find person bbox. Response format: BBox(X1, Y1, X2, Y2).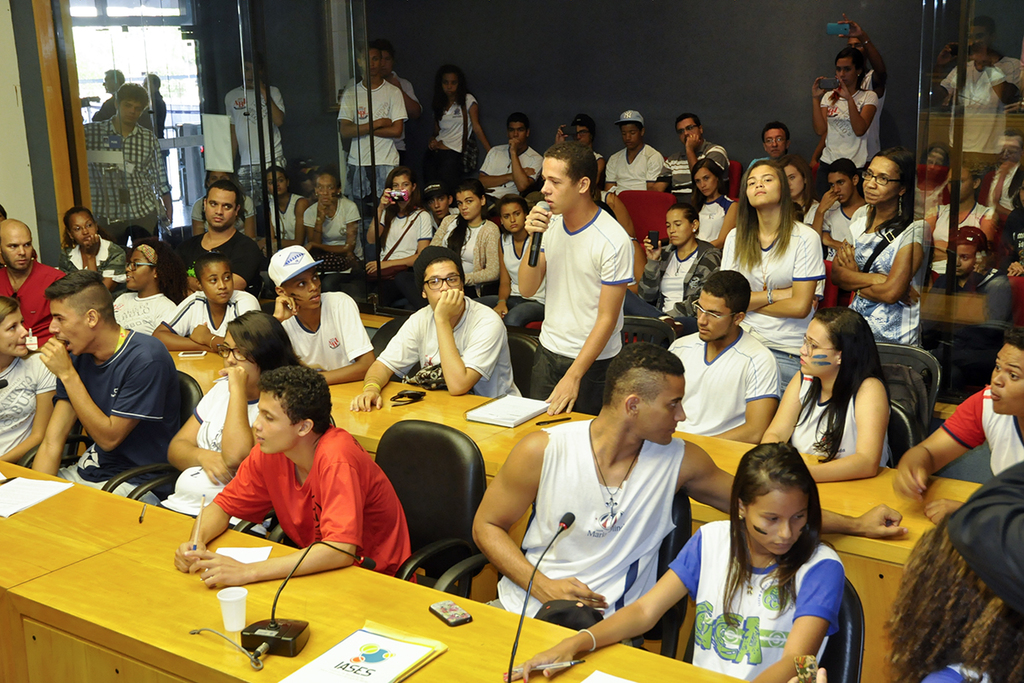
BBox(659, 266, 783, 443).
